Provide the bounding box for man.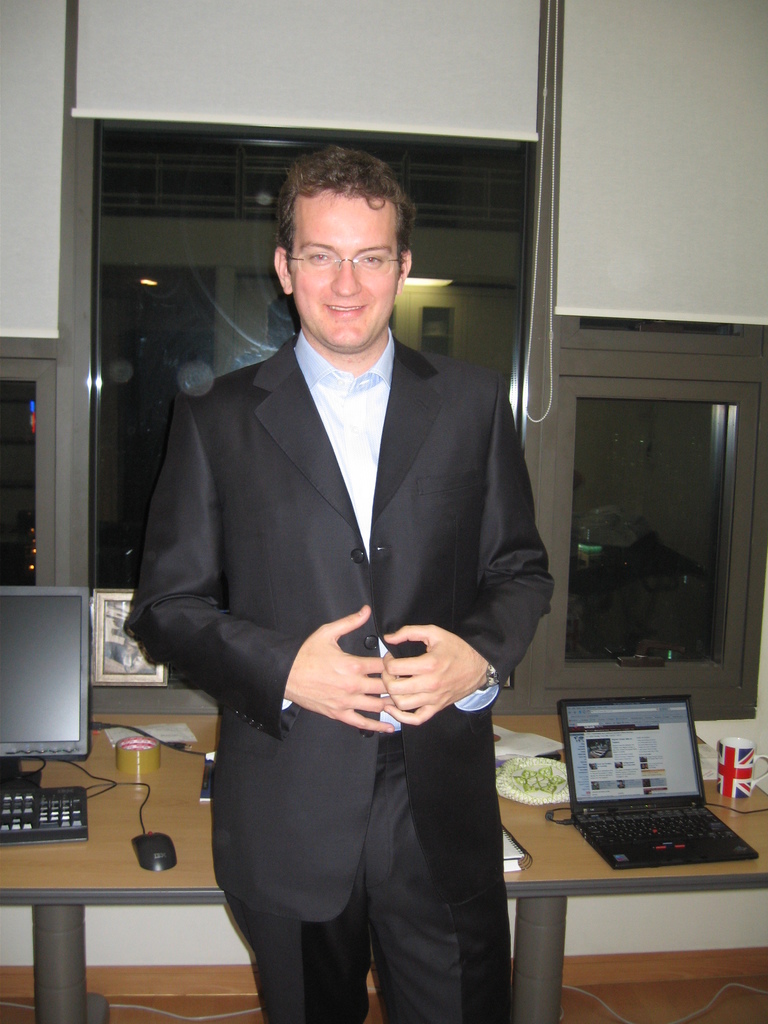
x1=133, y1=149, x2=559, y2=999.
